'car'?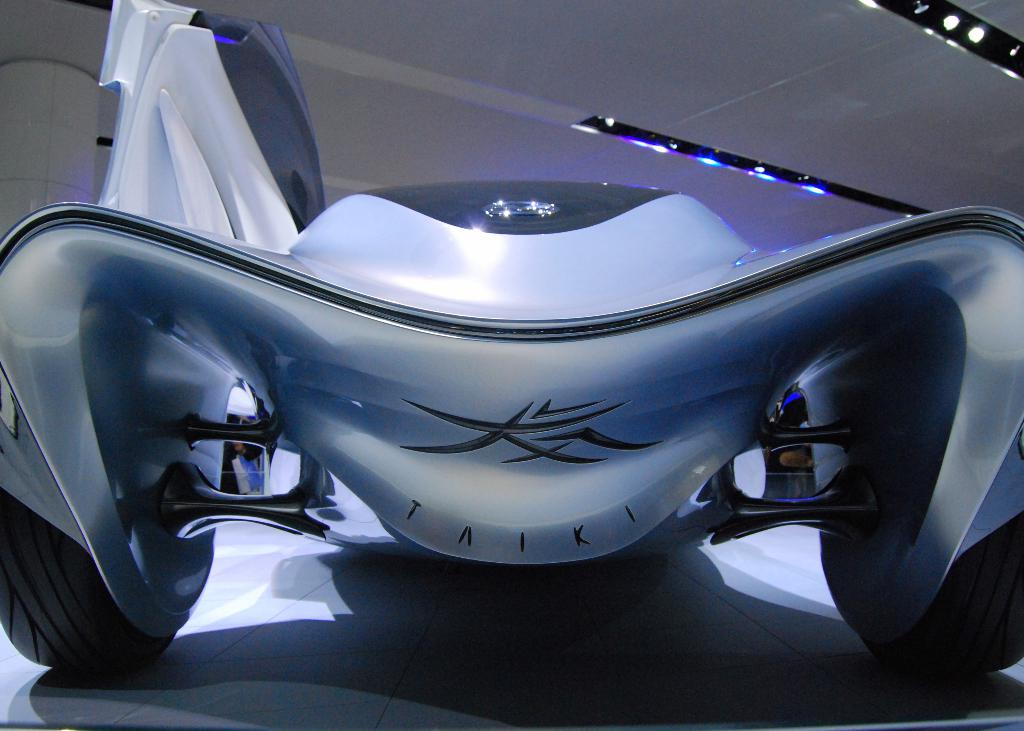
box(0, 38, 1011, 633)
